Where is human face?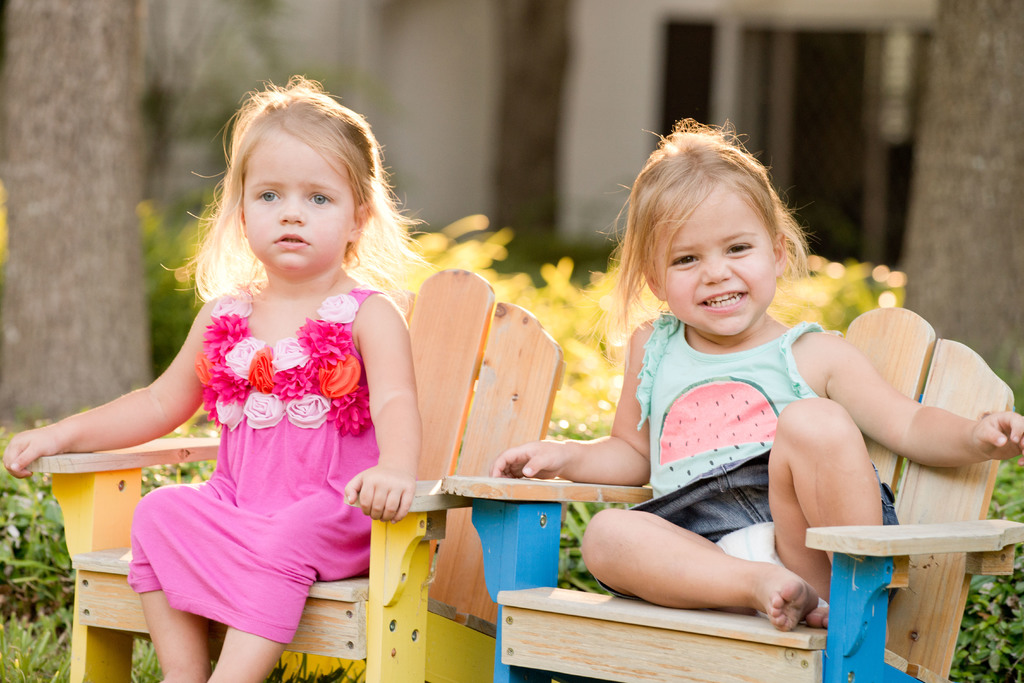
<region>244, 128, 346, 268</region>.
